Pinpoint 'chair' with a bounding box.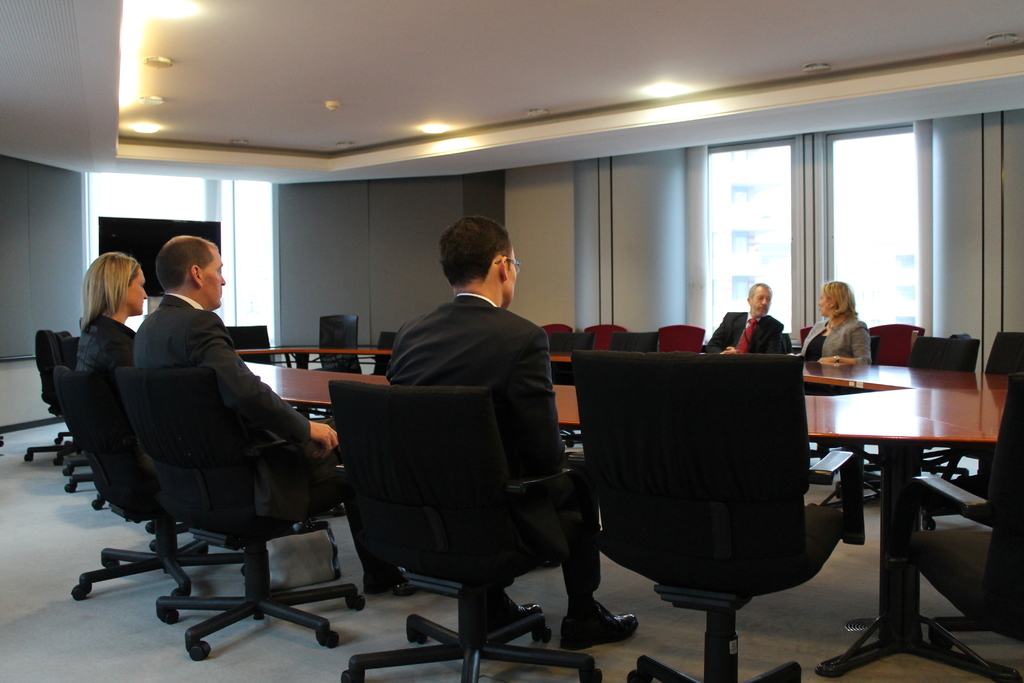
(left=539, top=320, right=572, bottom=332).
